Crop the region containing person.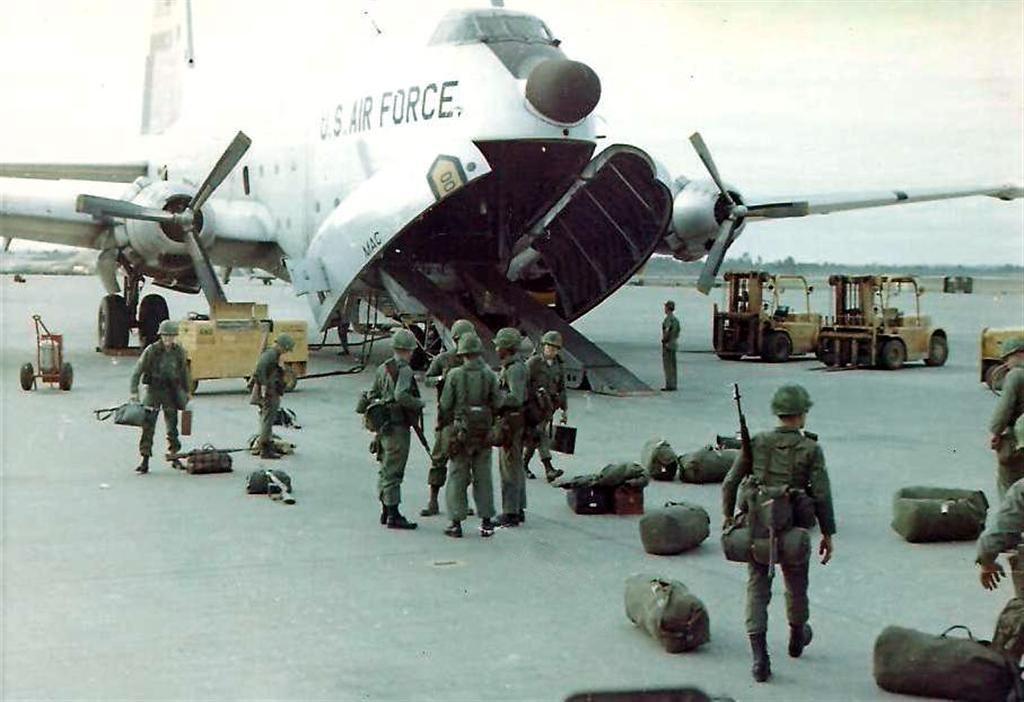
Crop region: 249/338/292/457.
